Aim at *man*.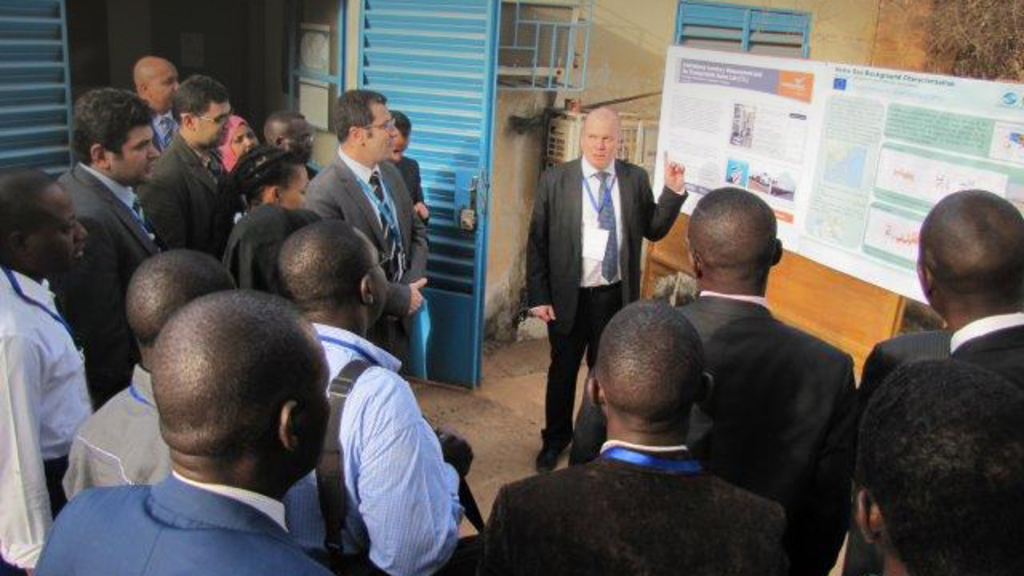
Aimed at (35,286,336,574).
